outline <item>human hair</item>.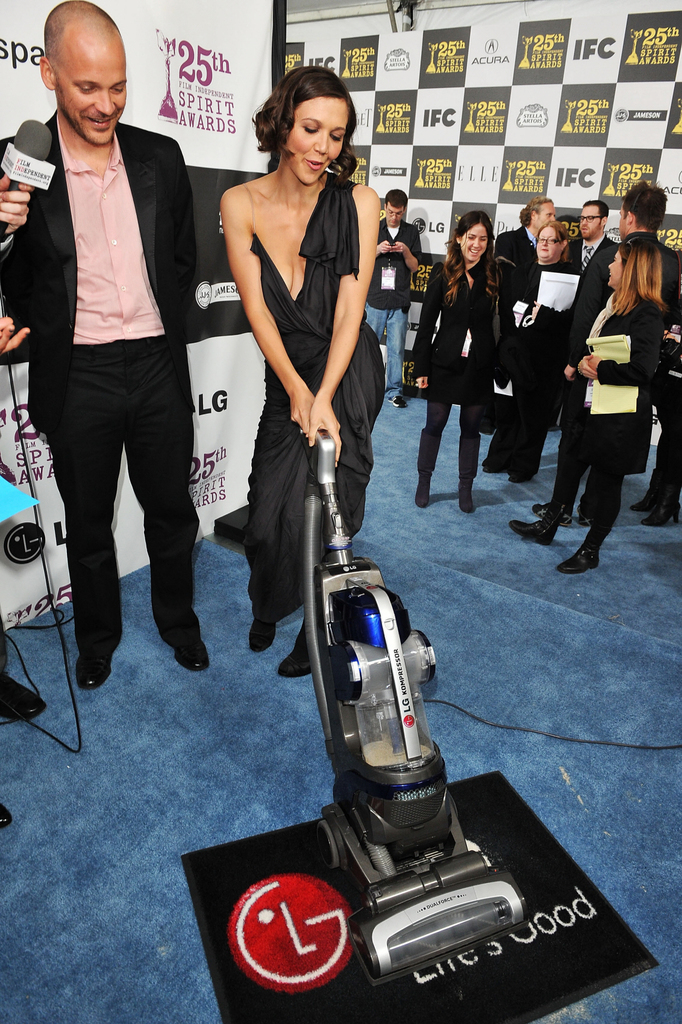
Outline: [250,60,359,180].
